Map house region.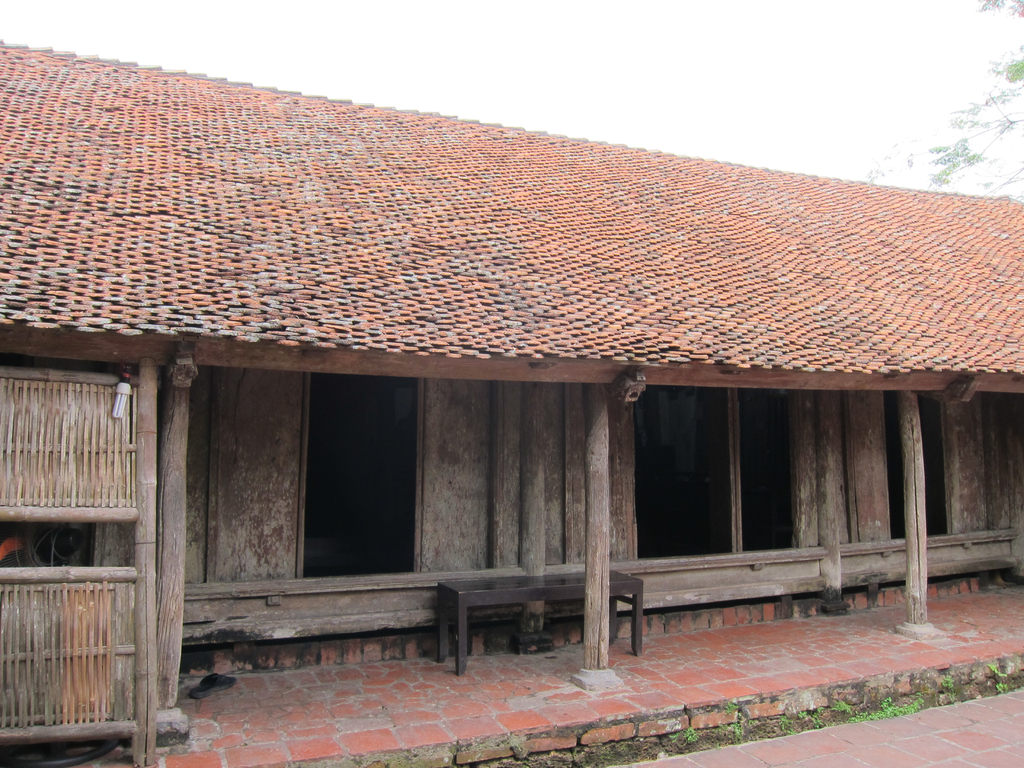
Mapped to [left=0, top=33, right=1023, bottom=767].
